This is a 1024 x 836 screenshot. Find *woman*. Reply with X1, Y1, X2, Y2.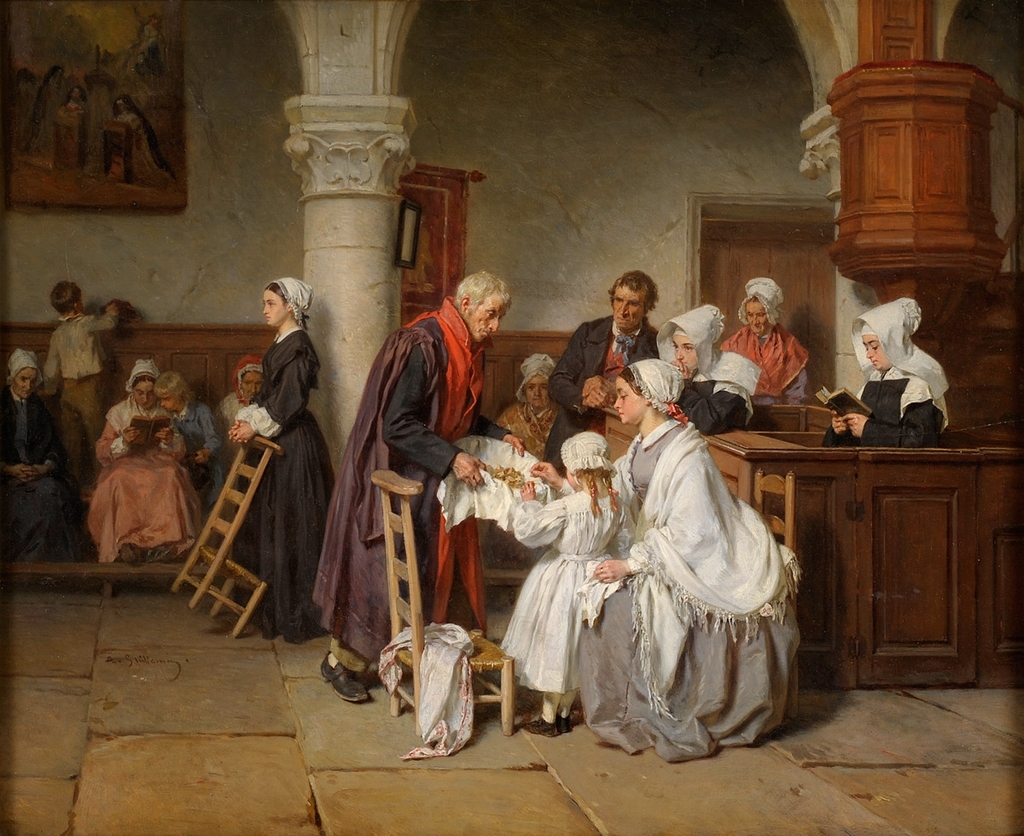
567, 338, 791, 756.
